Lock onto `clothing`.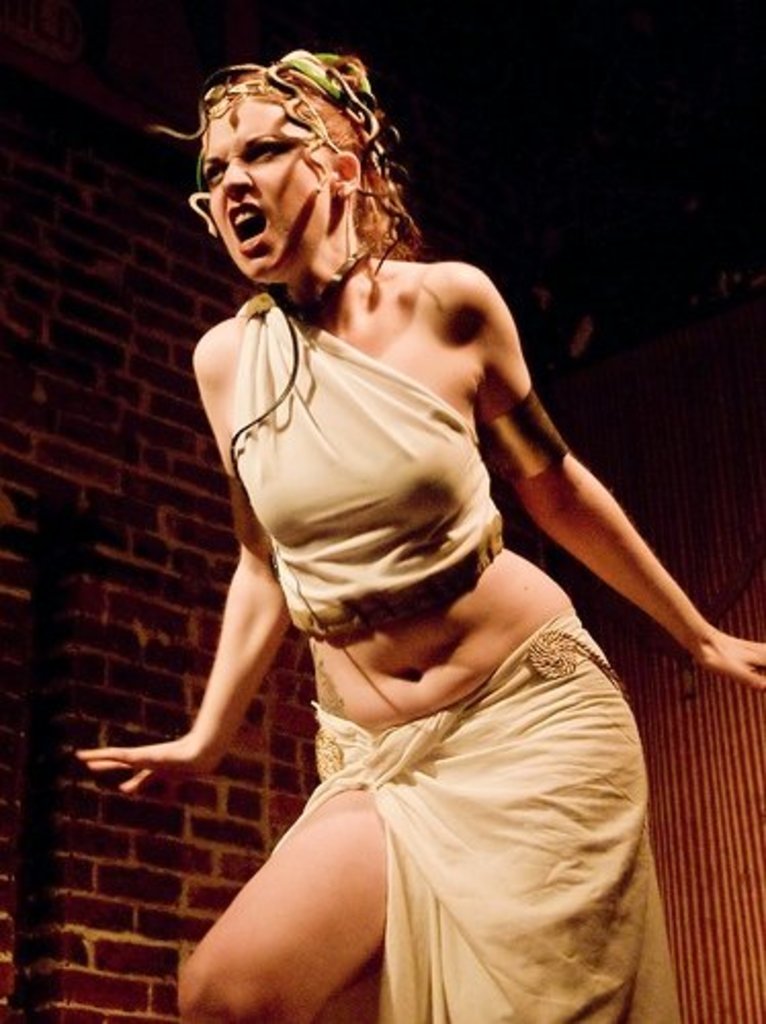
Locked: [133,293,670,963].
